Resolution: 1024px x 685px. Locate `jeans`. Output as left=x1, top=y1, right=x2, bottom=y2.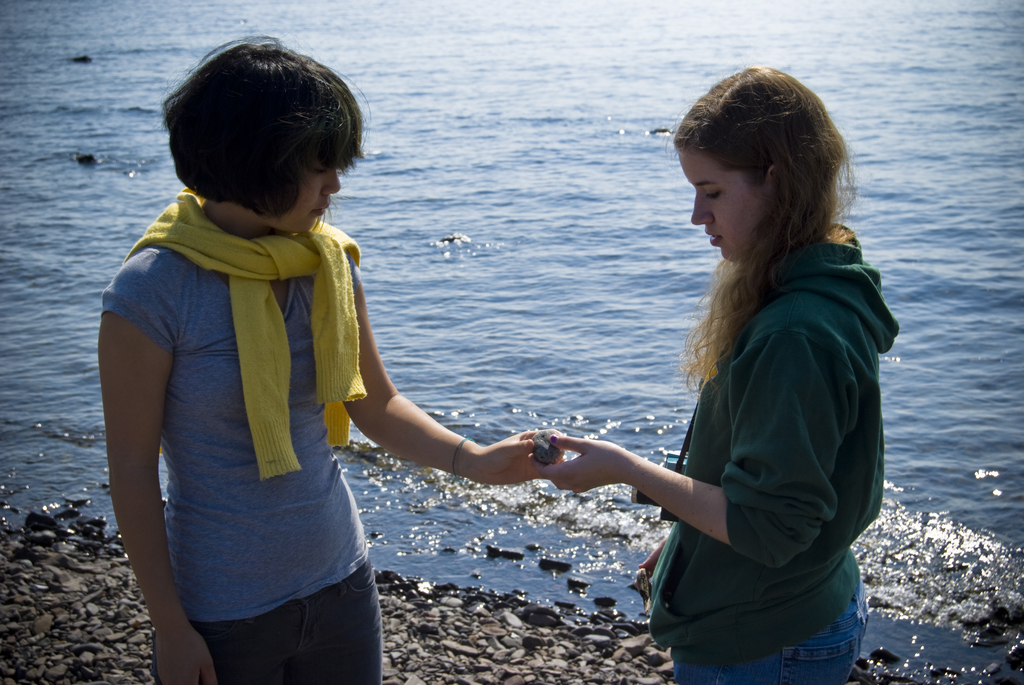
left=669, top=588, right=873, bottom=684.
